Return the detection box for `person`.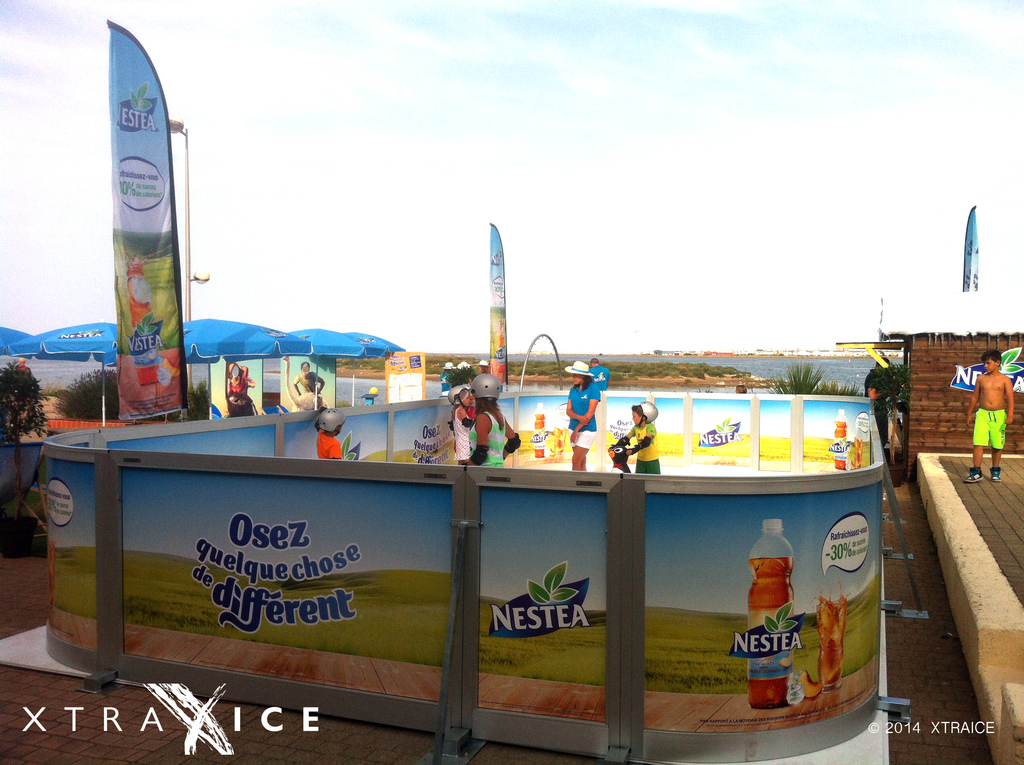
(584,352,611,412).
